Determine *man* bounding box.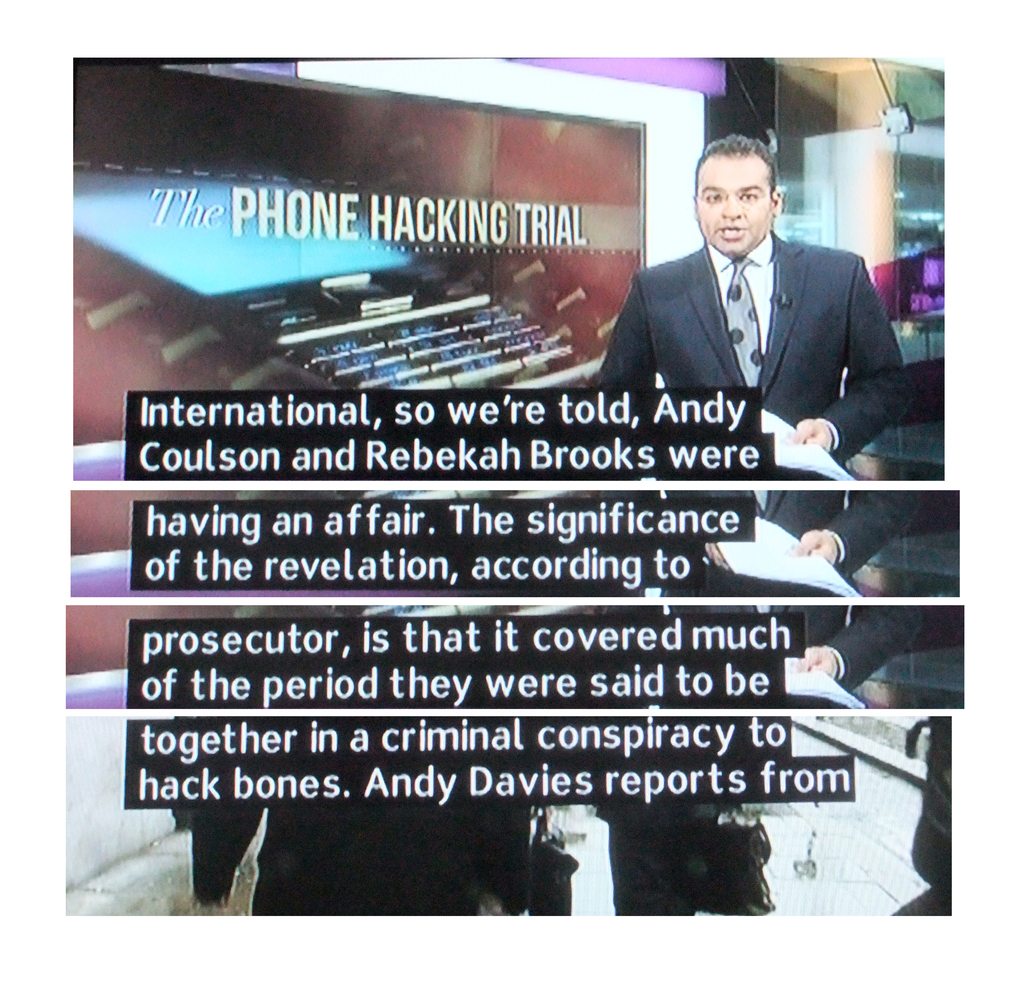
Determined: BBox(593, 132, 920, 462).
